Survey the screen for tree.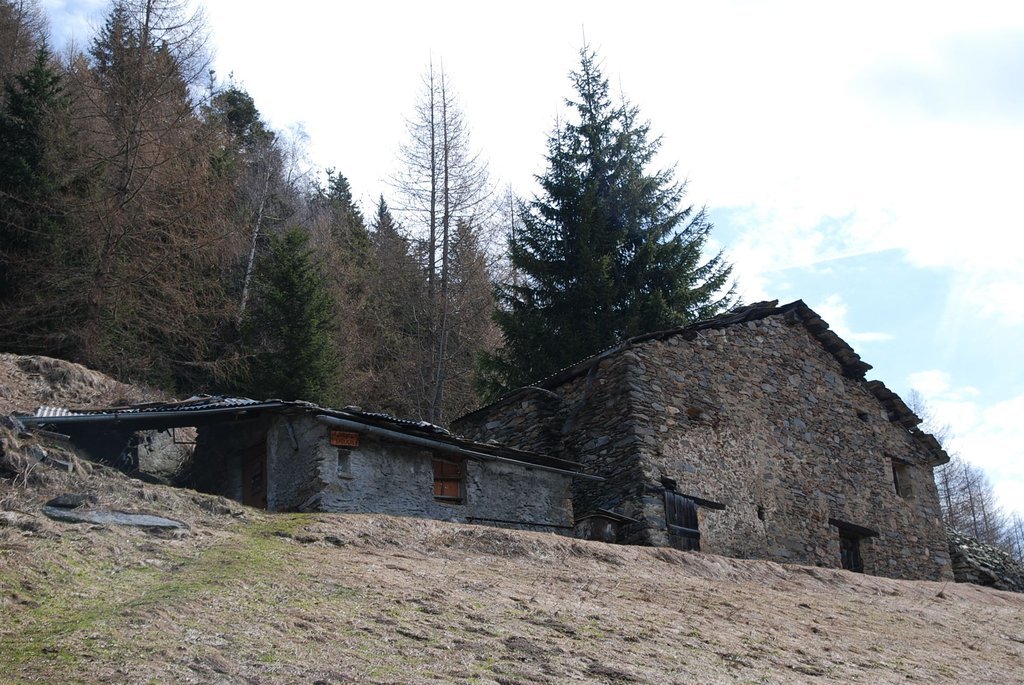
Survey found: 494 180 541 317.
